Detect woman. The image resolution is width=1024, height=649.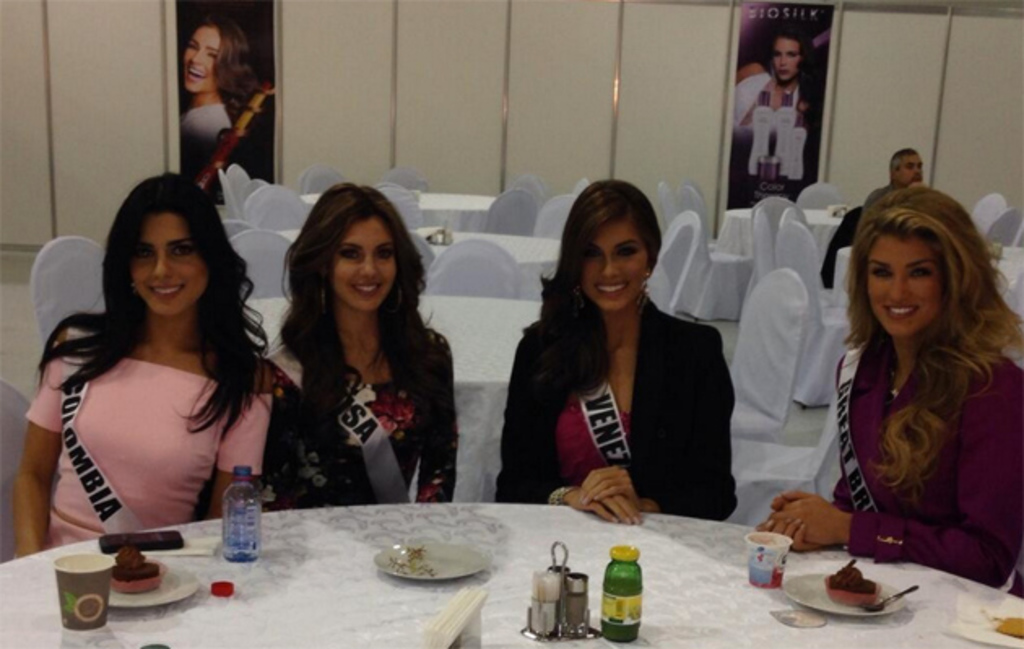
<bbox>258, 174, 468, 507</bbox>.
